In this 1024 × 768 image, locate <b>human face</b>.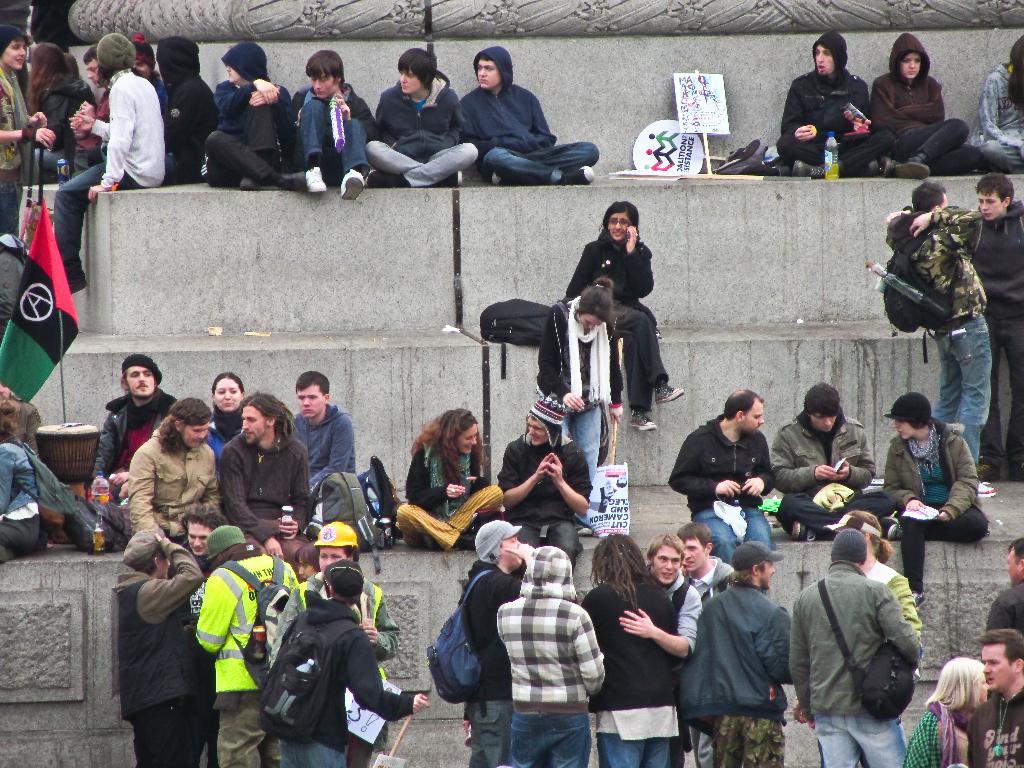
Bounding box: x1=977 y1=644 x2=1011 y2=691.
